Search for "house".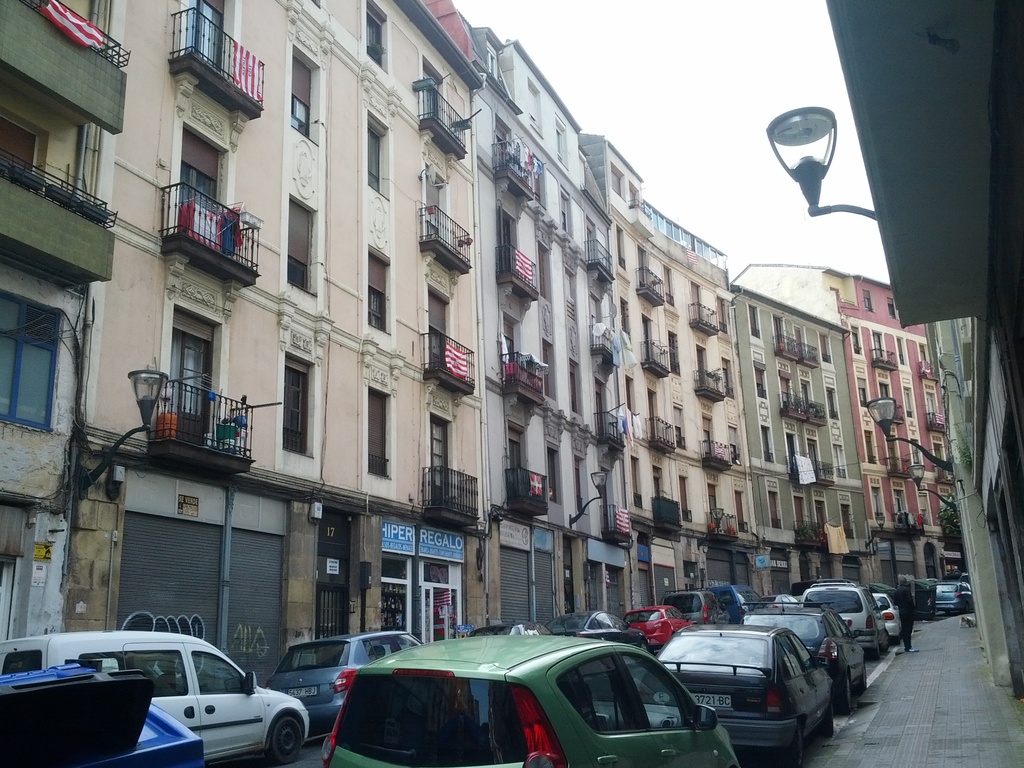
Found at locate(601, 126, 765, 632).
